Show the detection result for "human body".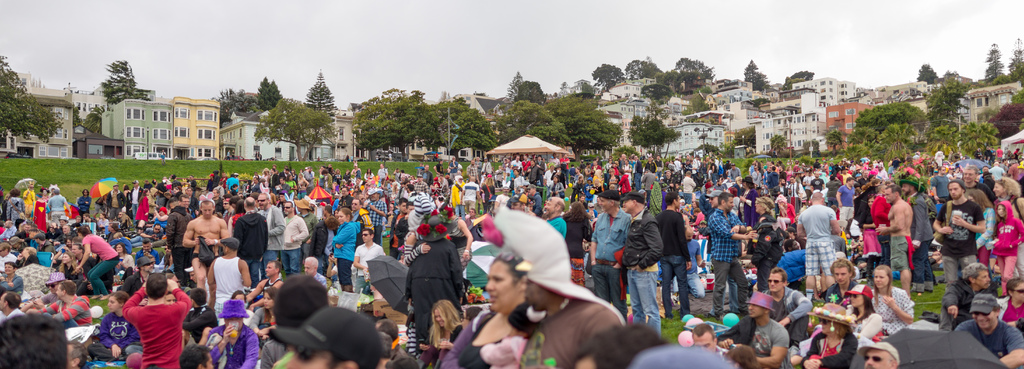
<region>862, 206, 883, 261</region>.
